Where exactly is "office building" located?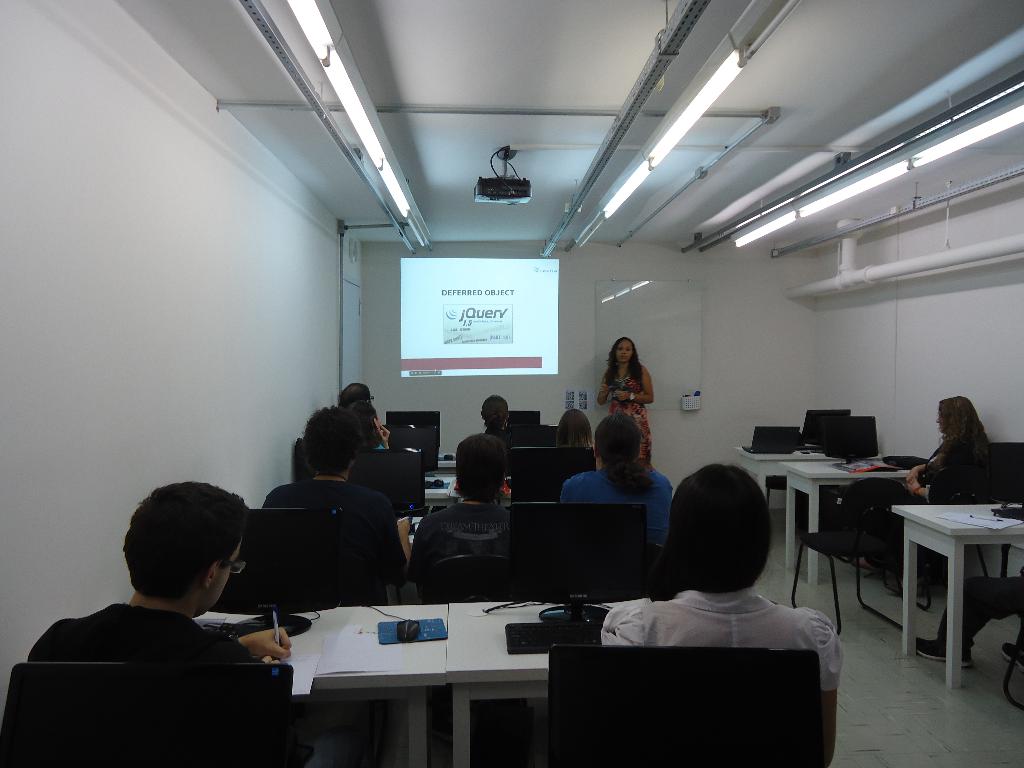
Its bounding box is 74:0:974:767.
